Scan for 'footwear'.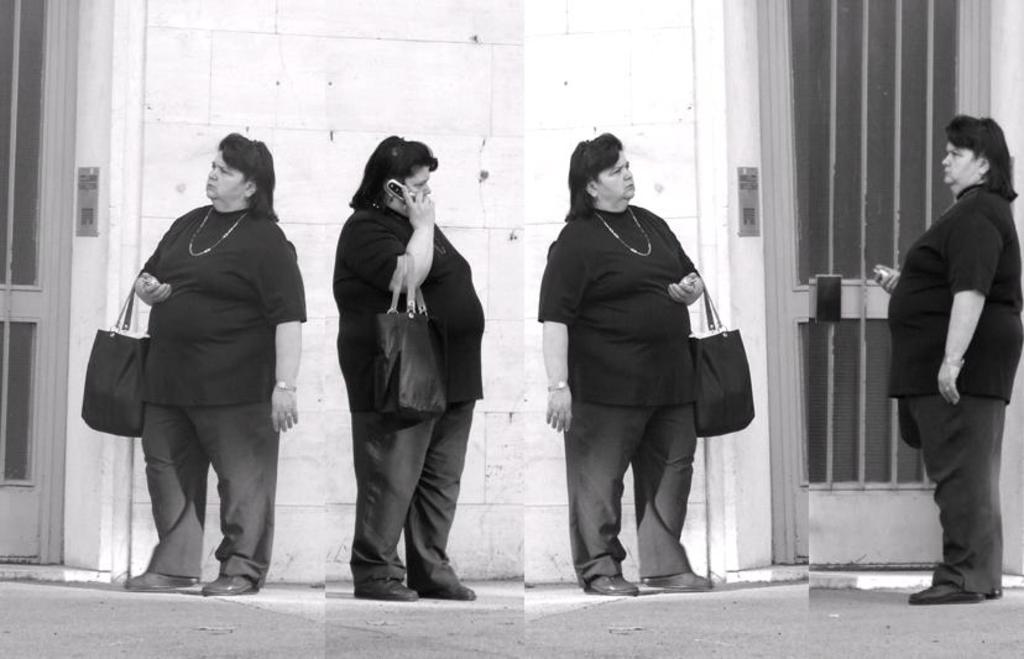
Scan result: crop(582, 572, 638, 598).
